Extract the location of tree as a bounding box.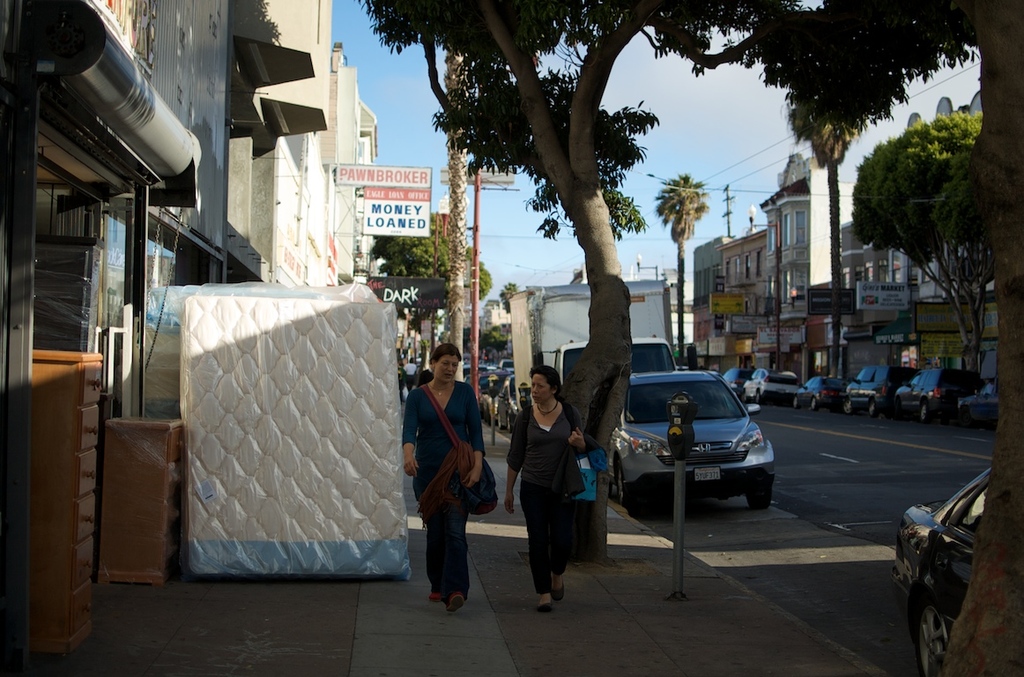
bbox=(780, 0, 1023, 676).
